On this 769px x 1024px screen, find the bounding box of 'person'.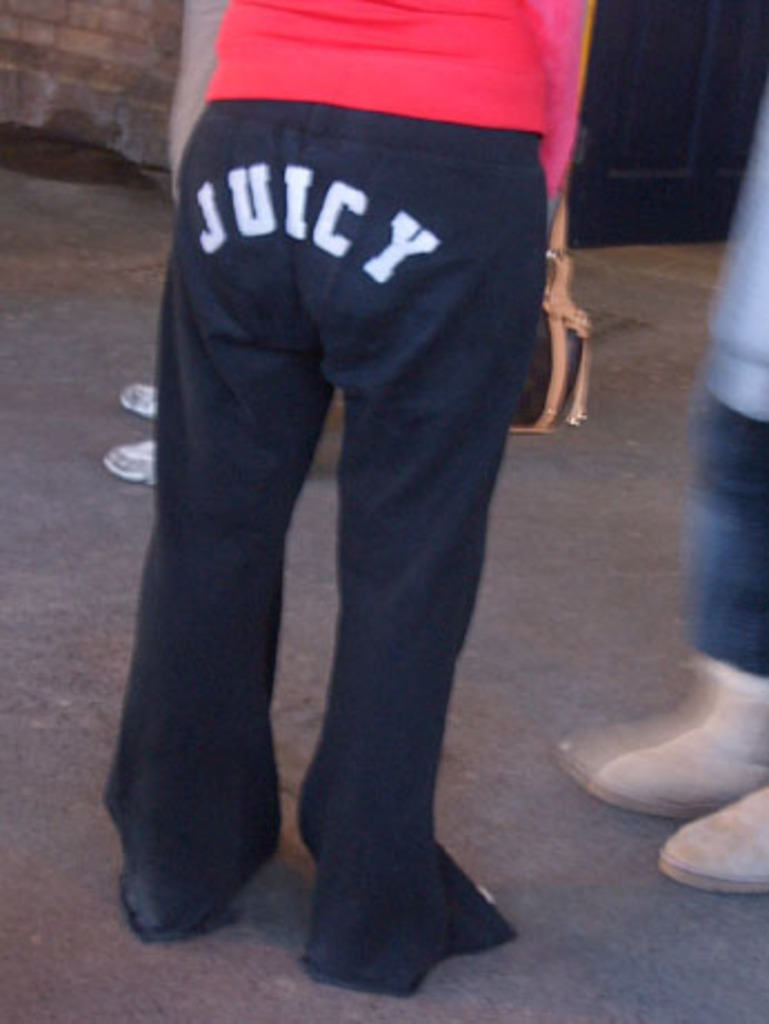
Bounding box: (left=53, top=0, right=587, bottom=940).
